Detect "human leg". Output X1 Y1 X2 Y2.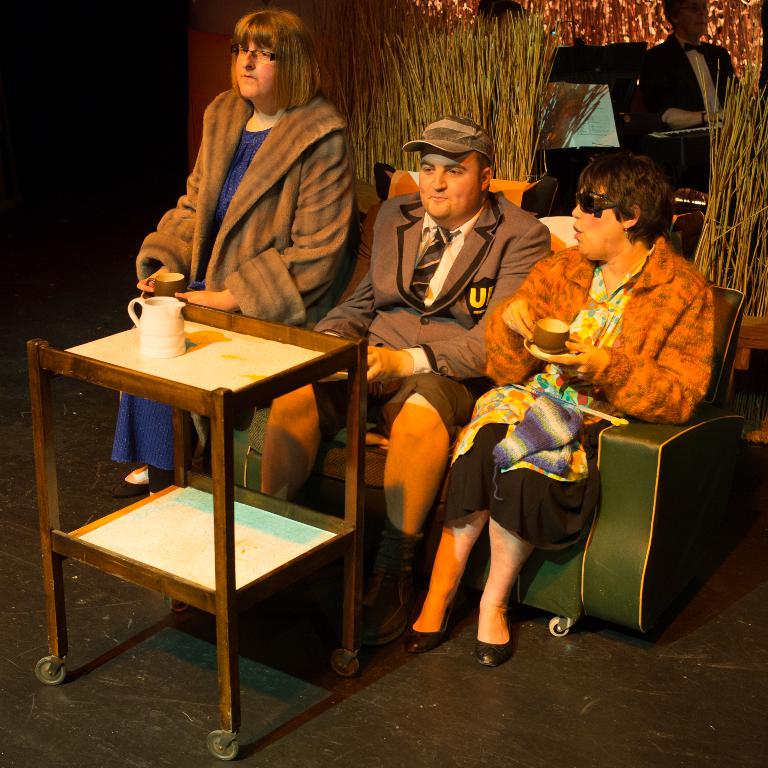
348 398 444 637.
